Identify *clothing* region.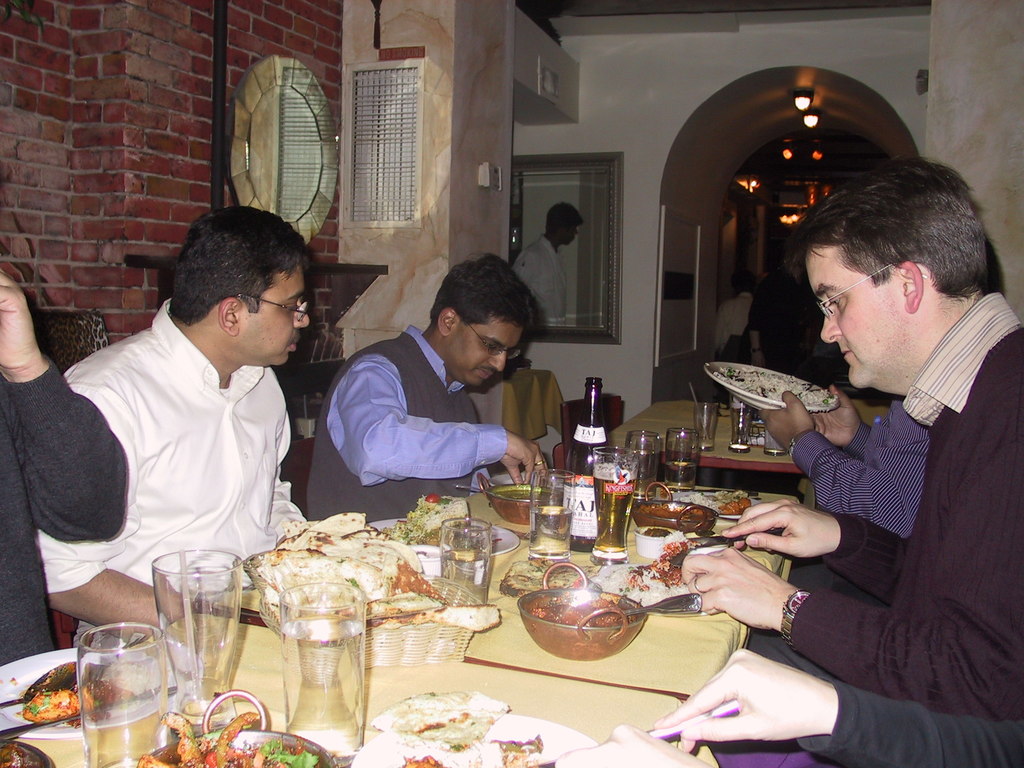
Region: 705, 675, 1023, 767.
